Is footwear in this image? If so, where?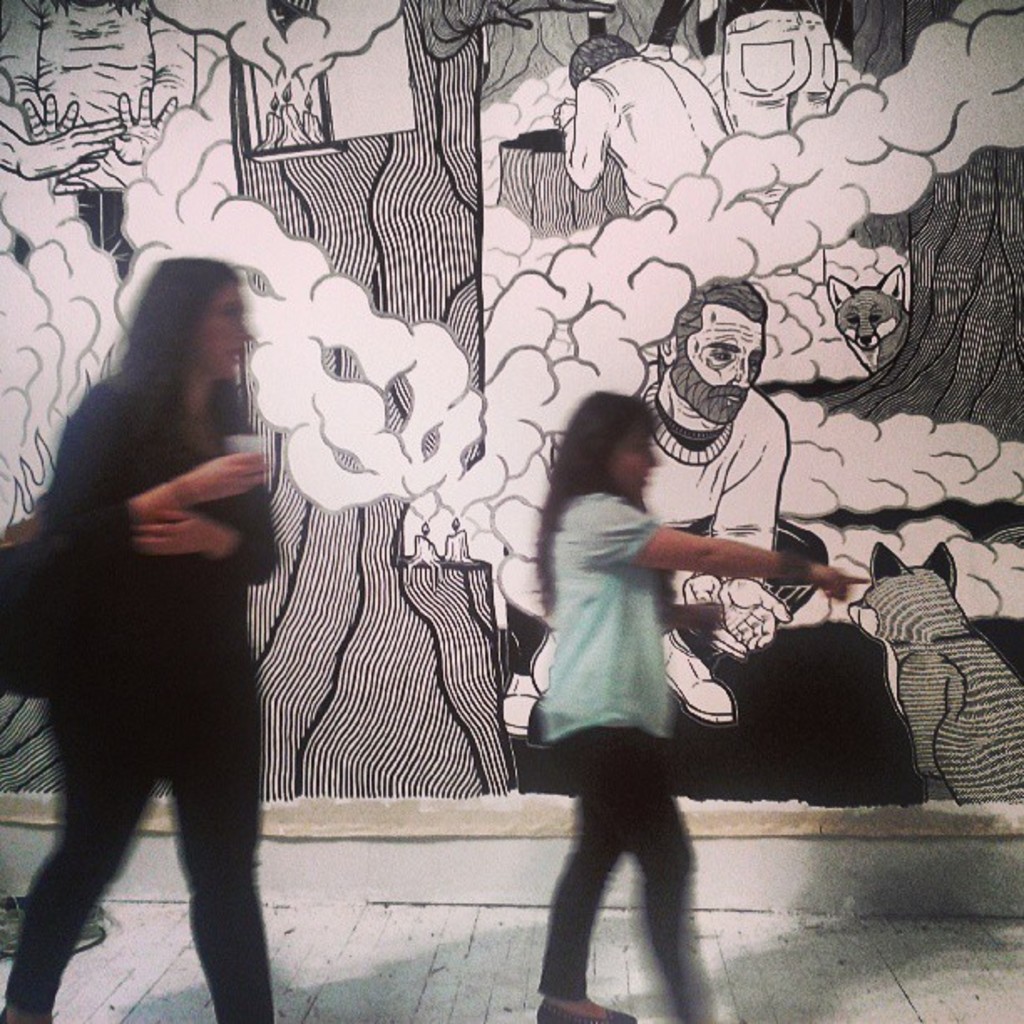
Yes, at rect(535, 996, 637, 1022).
